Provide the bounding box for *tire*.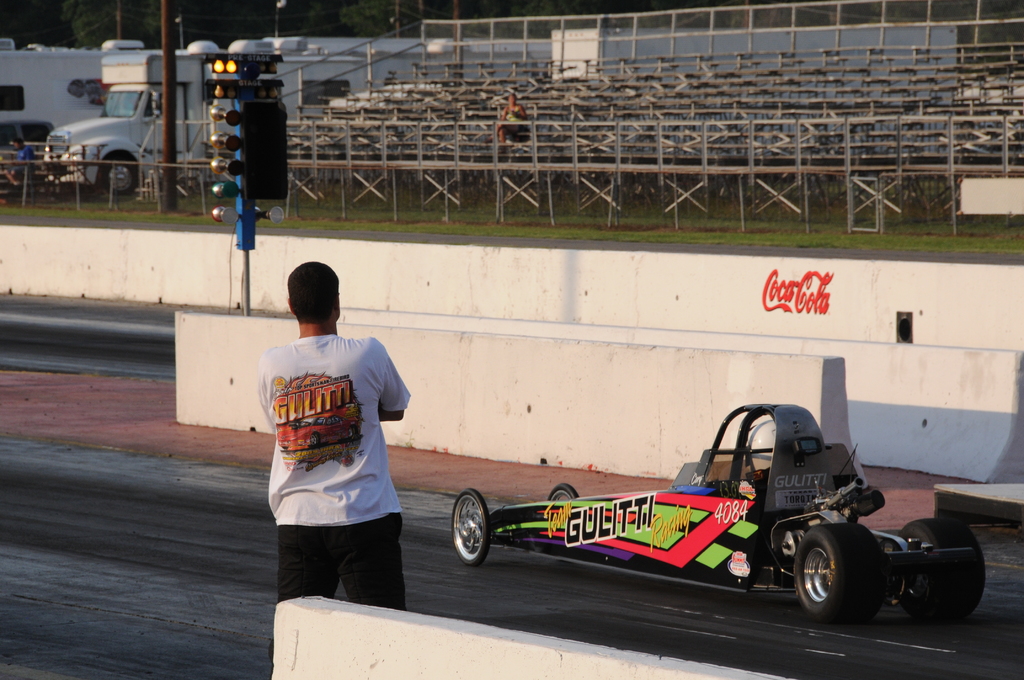
[left=898, top=515, right=988, bottom=626].
